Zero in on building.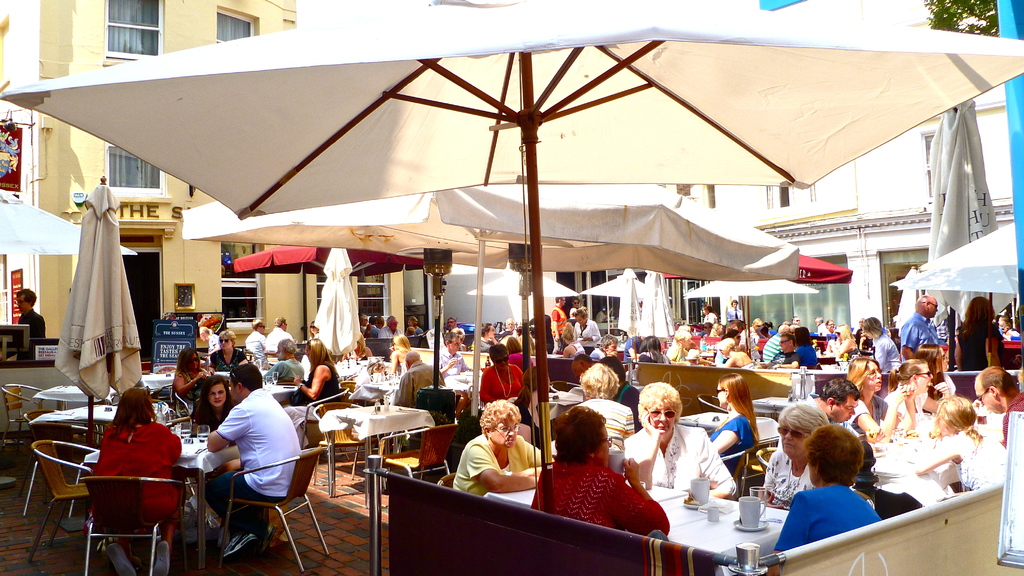
Zeroed in: bbox=[430, 0, 1023, 351].
